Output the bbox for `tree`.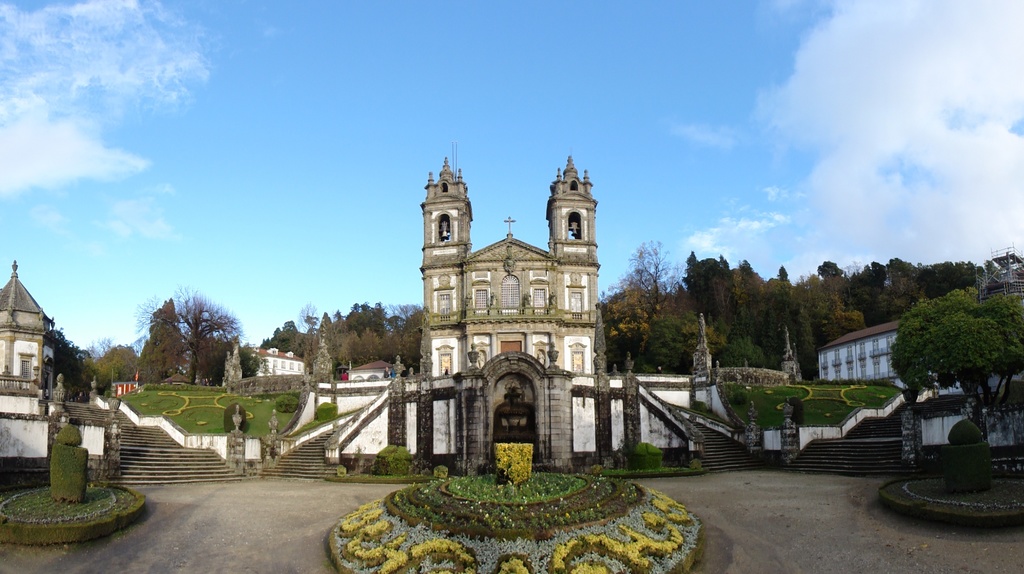
(left=758, top=305, right=782, bottom=374).
